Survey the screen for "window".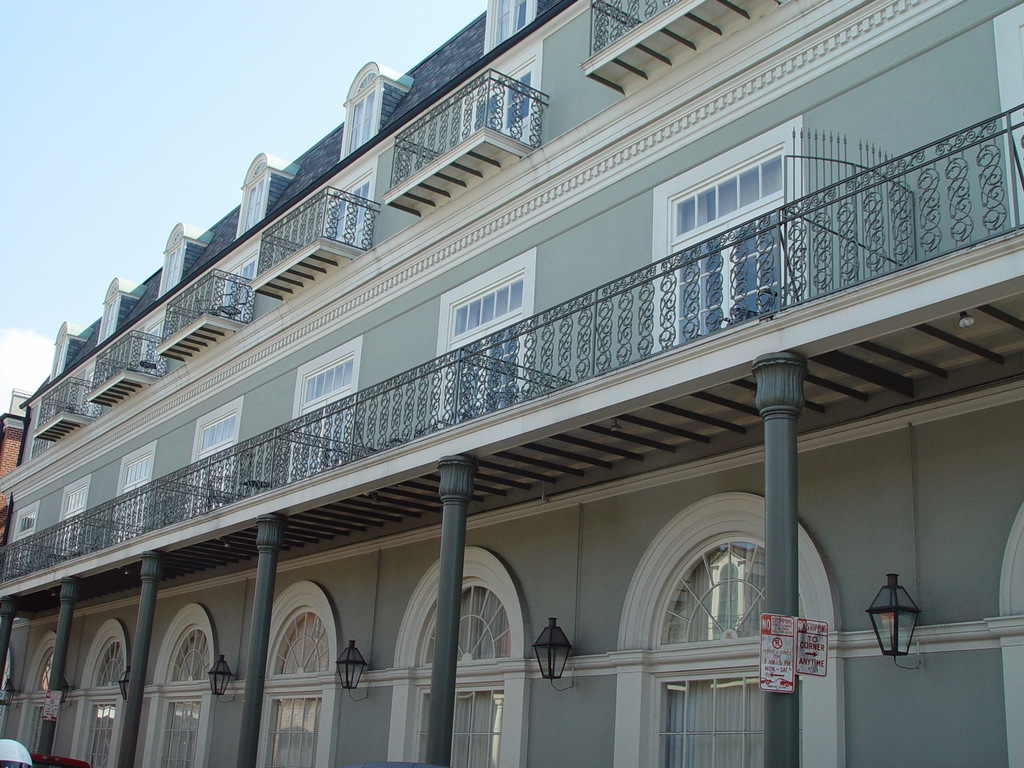
Survey found: 60,474,91,563.
